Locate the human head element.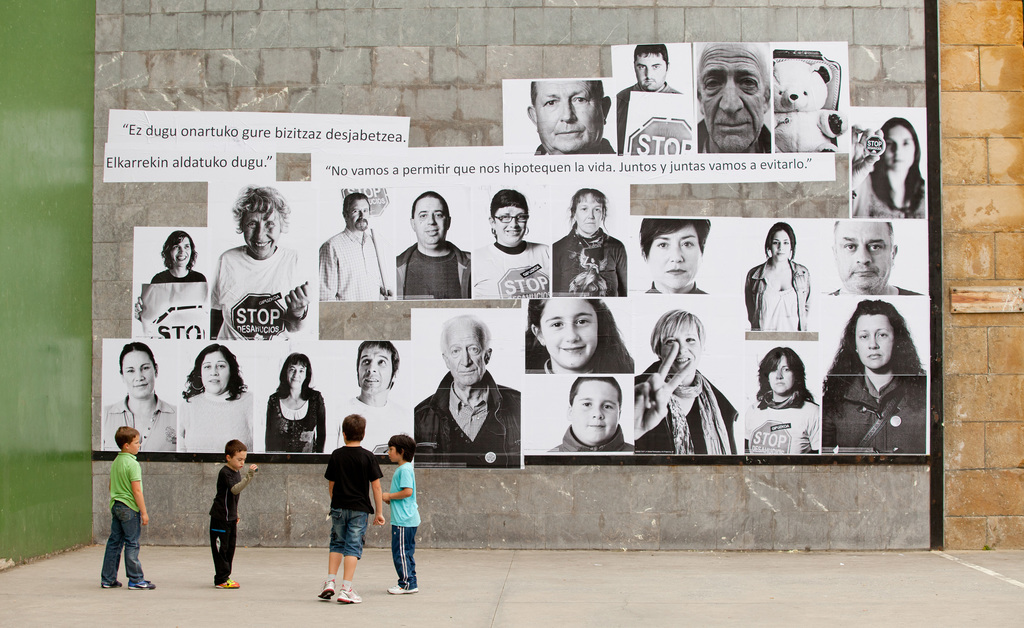
Element bbox: <bbox>353, 341, 399, 395</bbox>.
